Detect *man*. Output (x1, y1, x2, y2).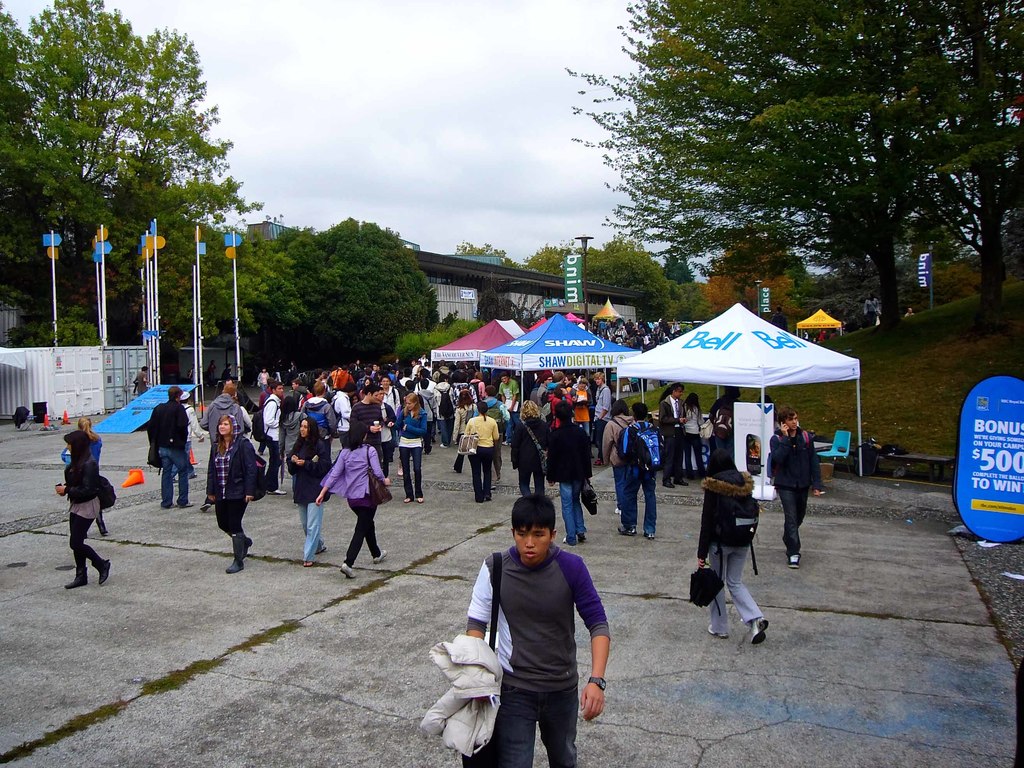
(663, 384, 691, 491).
